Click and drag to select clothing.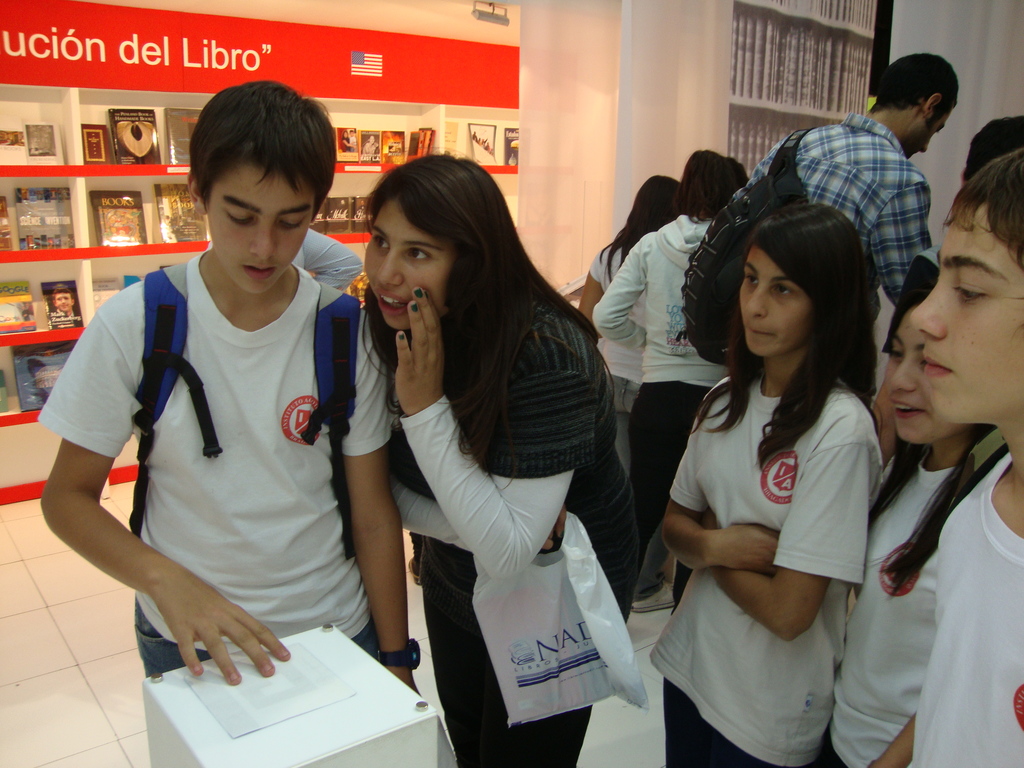
Selection: locate(742, 111, 932, 402).
